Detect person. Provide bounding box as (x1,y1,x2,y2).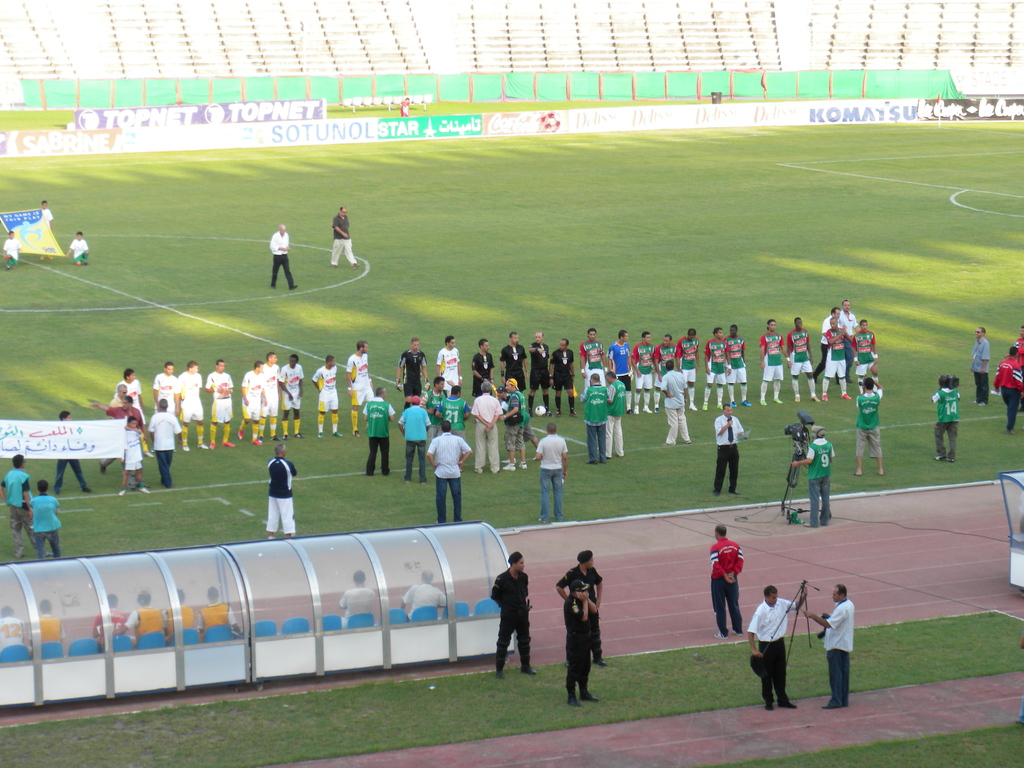
(116,368,146,417).
